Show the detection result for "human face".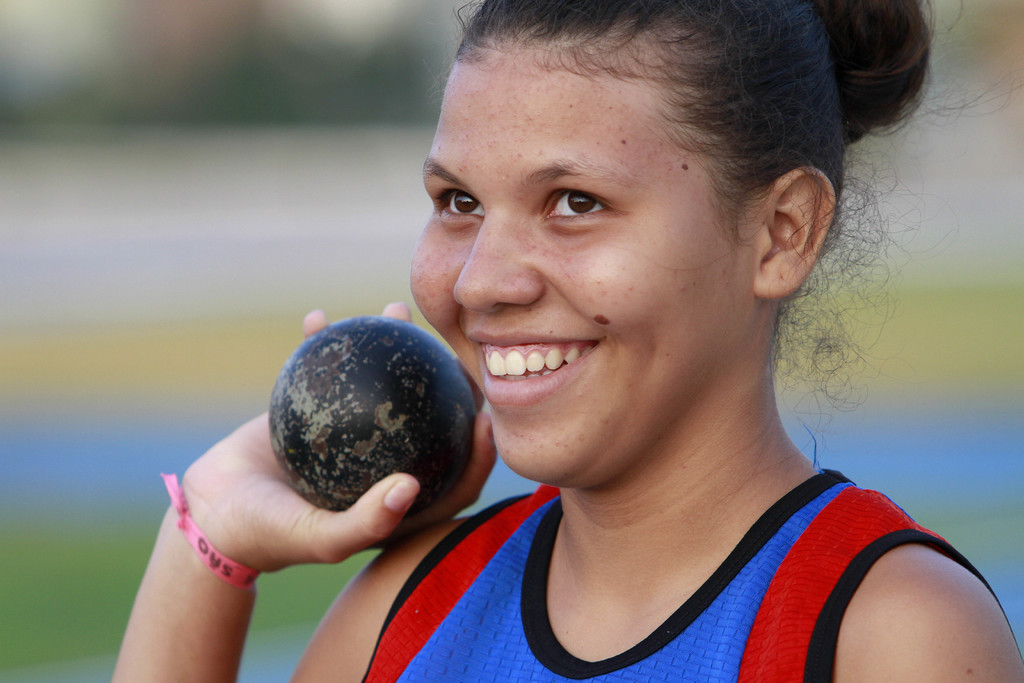
[left=403, top=35, right=747, bottom=484].
